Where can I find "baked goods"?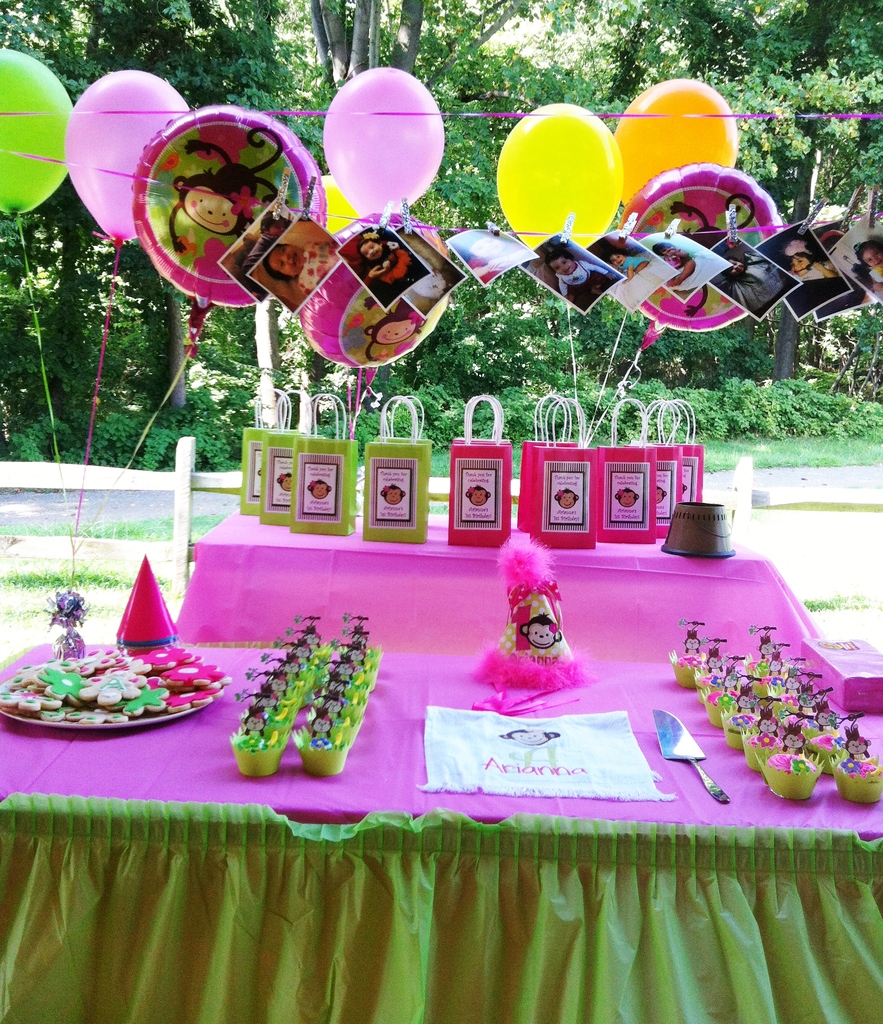
You can find it at left=158, top=657, right=227, bottom=689.
